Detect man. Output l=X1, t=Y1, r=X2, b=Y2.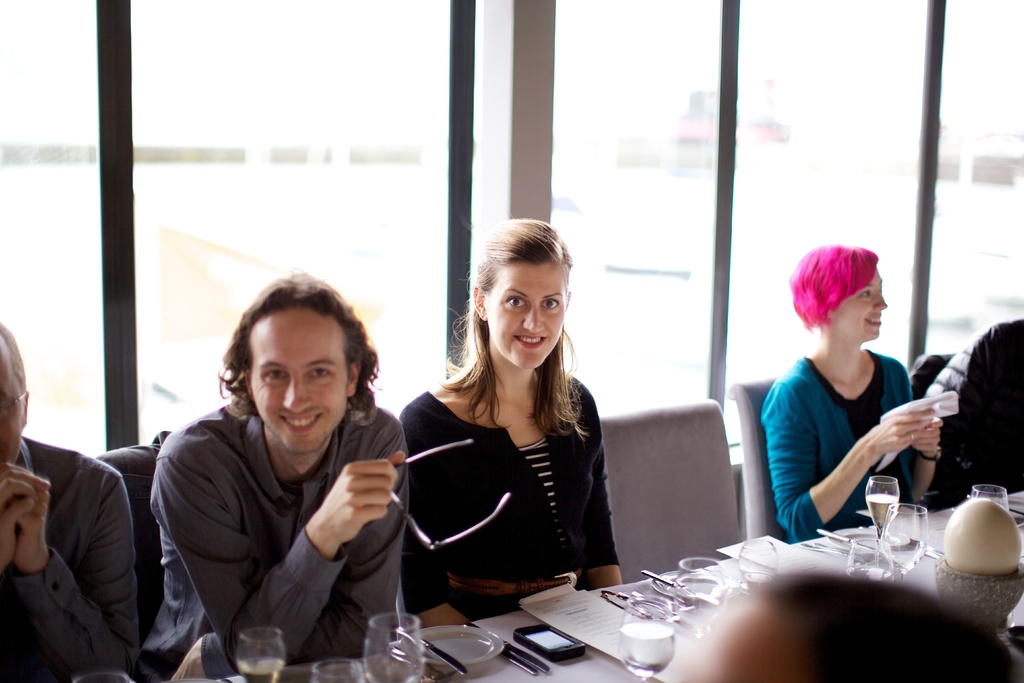
l=0, t=322, r=139, b=682.
